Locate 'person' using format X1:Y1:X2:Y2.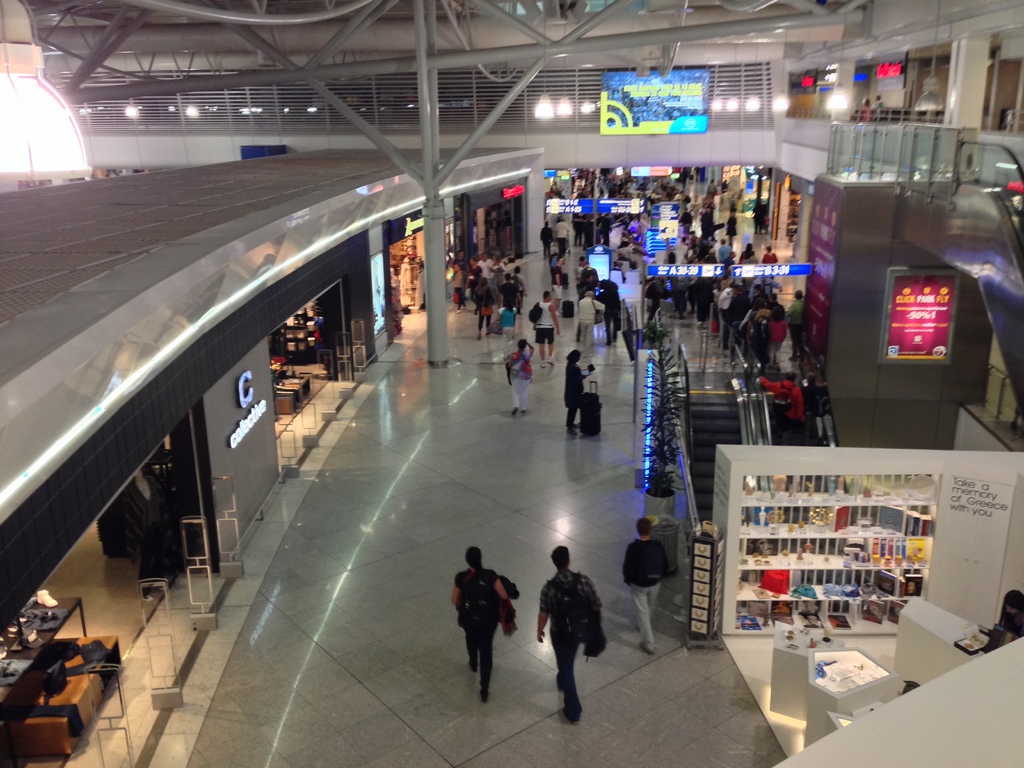
452:259:468:312.
